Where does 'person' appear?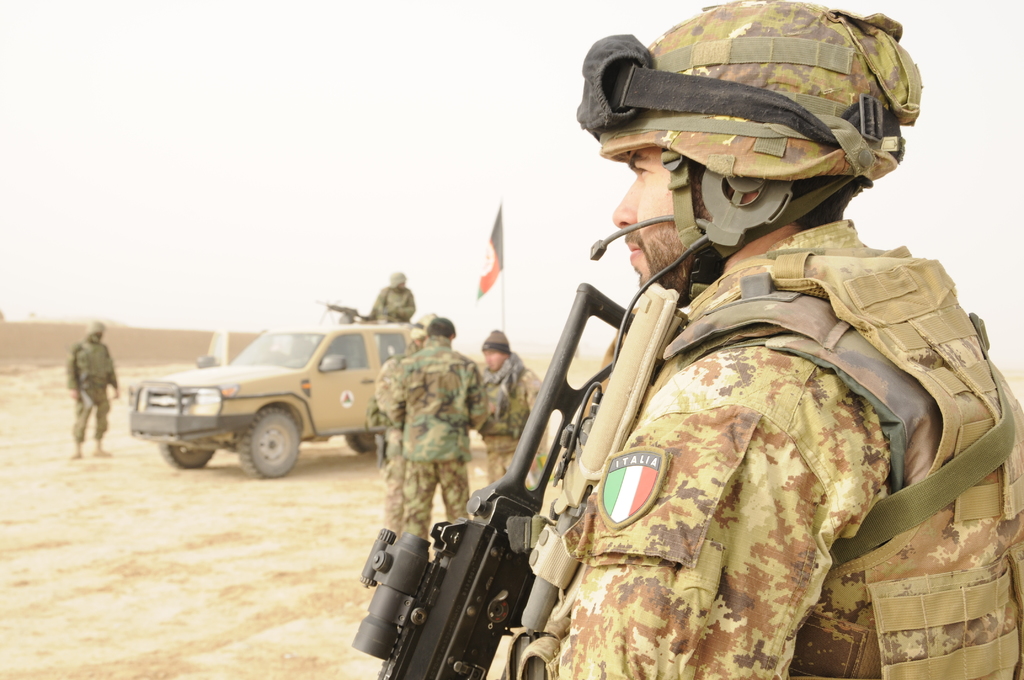
Appears at box(468, 323, 544, 471).
